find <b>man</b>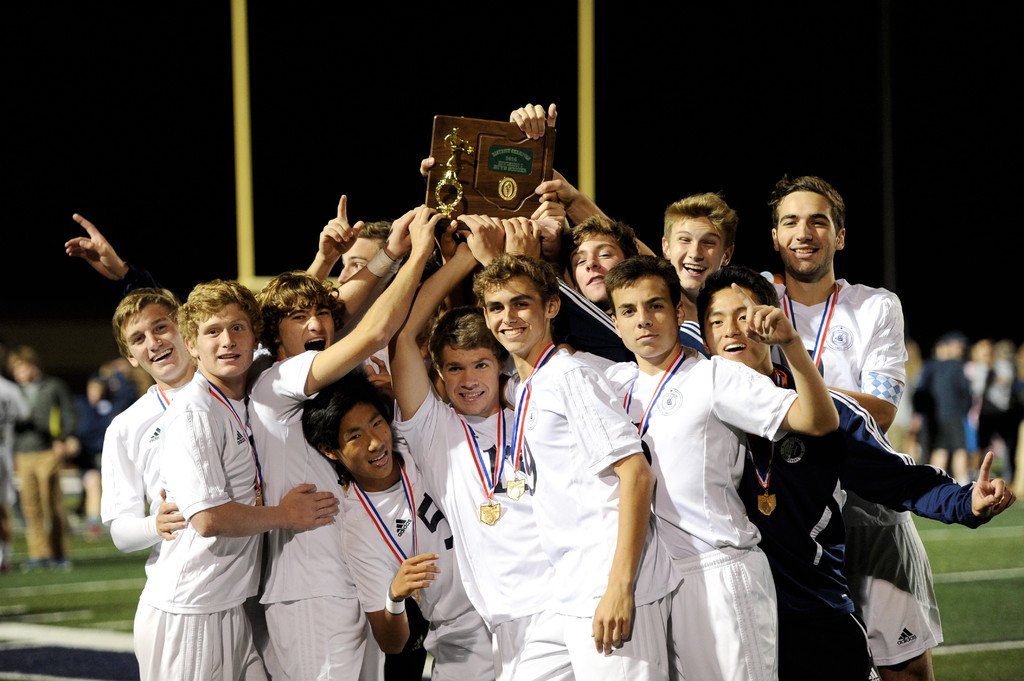
bbox(111, 282, 330, 671)
